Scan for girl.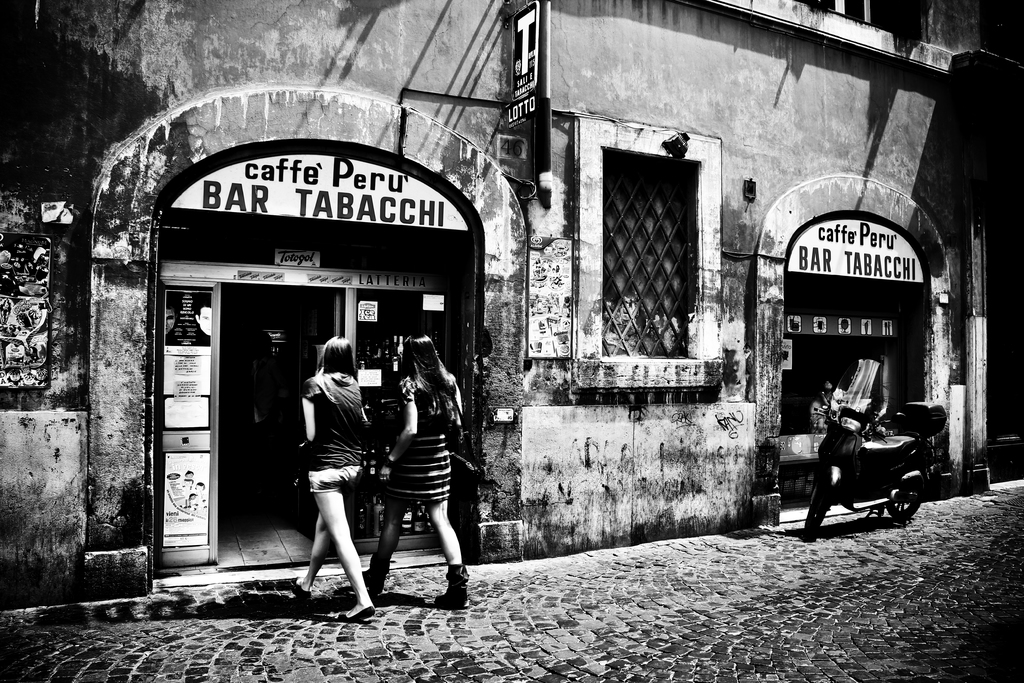
Scan result: [290,336,375,623].
